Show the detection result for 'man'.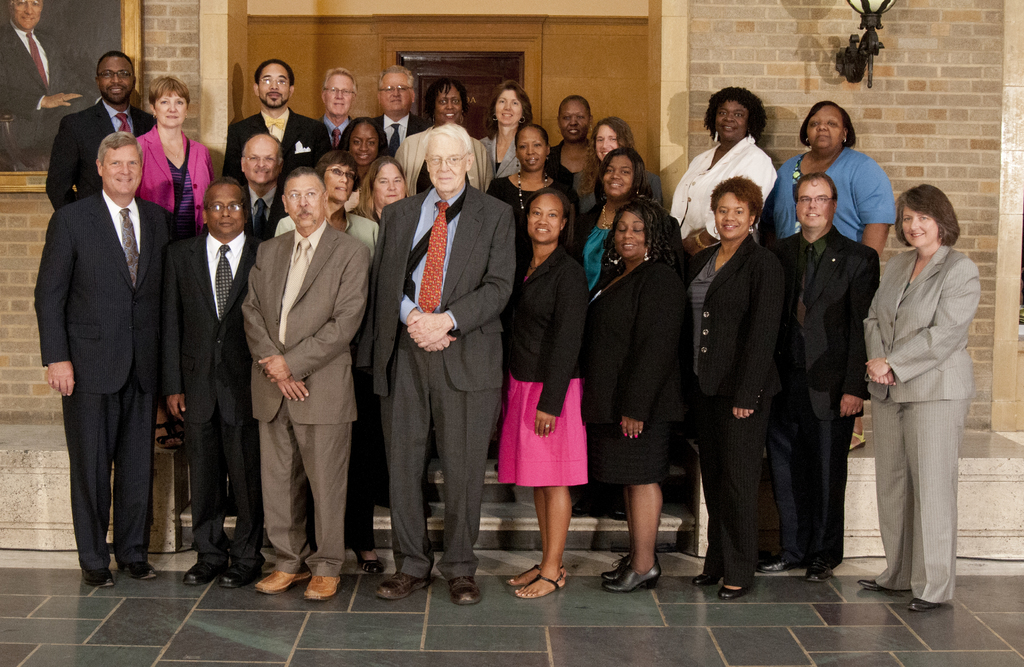
bbox=(244, 165, 372, 605).
